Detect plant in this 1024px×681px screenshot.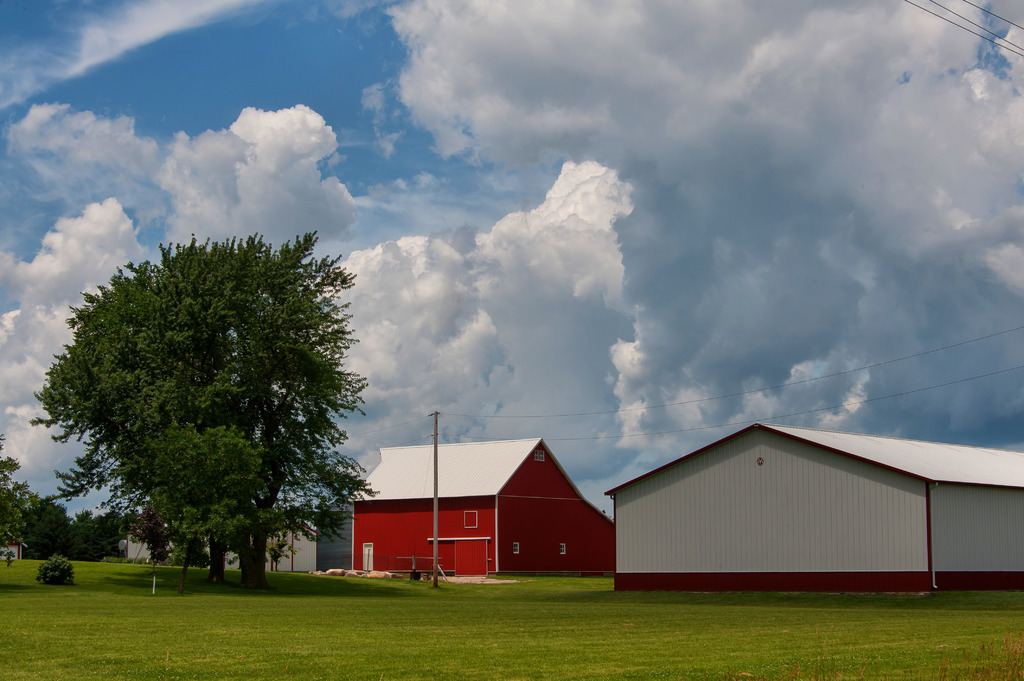
Detection: left=36, top=549, right=77, bottom=586.
